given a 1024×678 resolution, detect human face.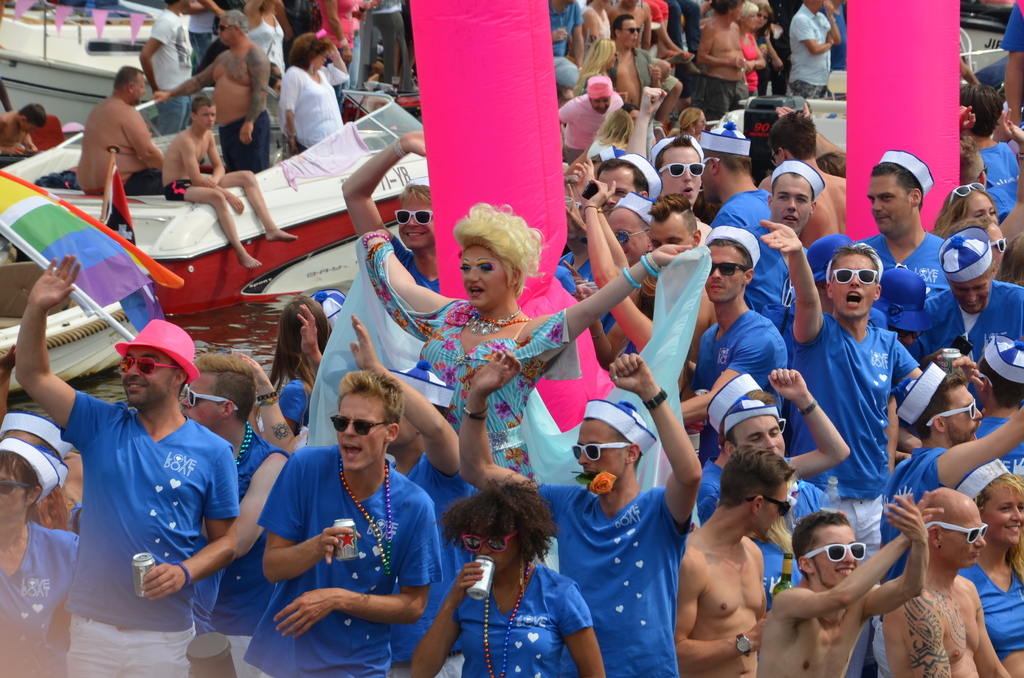
select_region(725, 407, 789, 471).
